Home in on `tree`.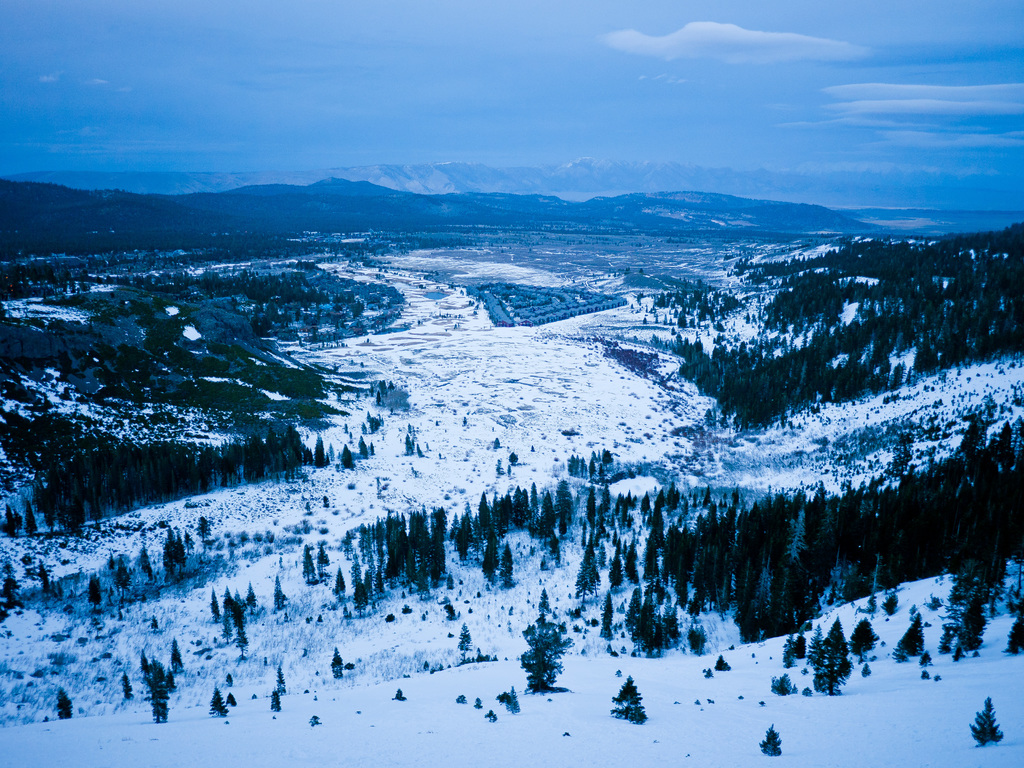
Homed in at <box>40,557,52,597</box>.
